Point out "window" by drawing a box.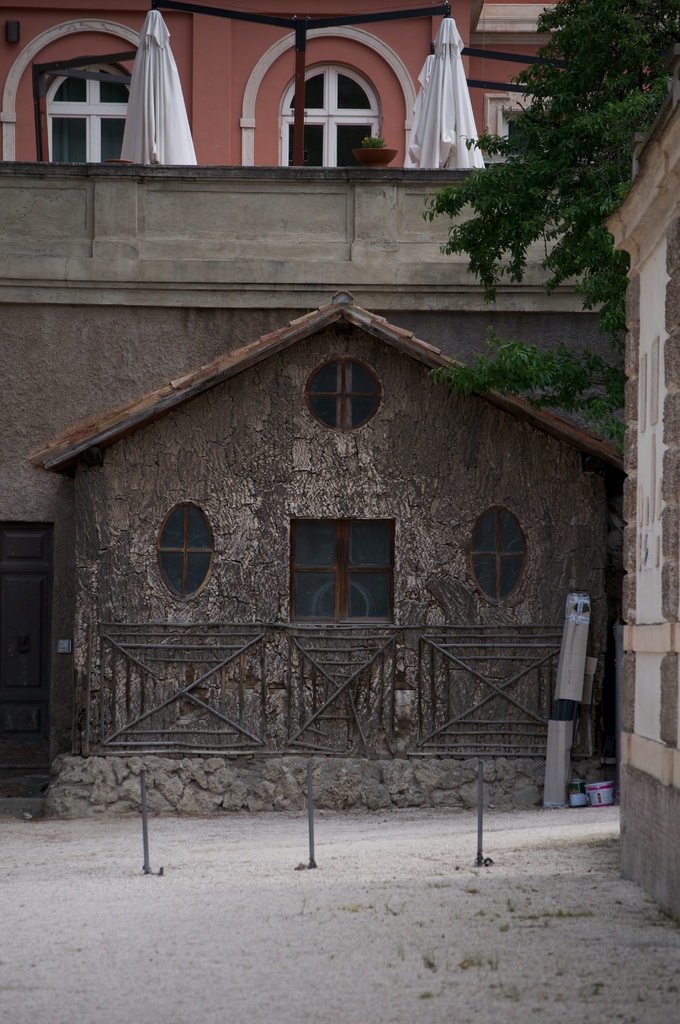
rect(464, 508, 526, 609).
